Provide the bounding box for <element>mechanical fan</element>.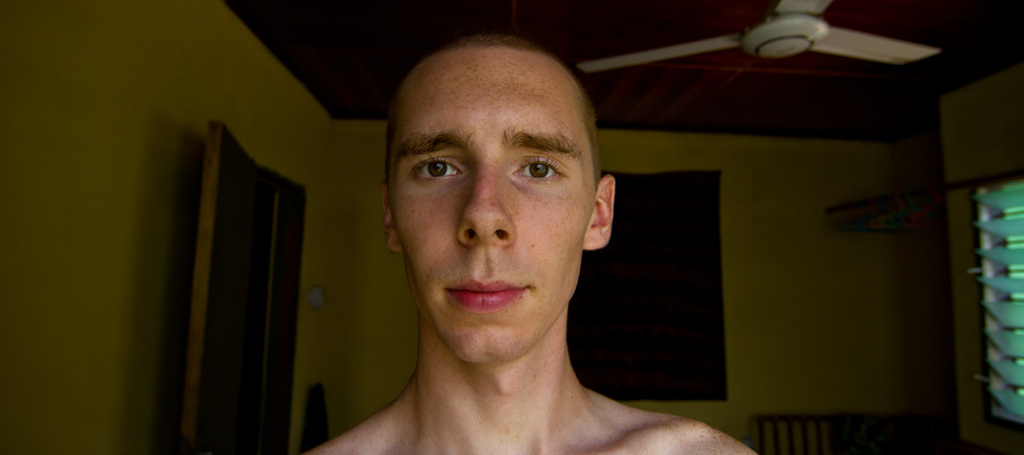
rect(578, 0, 939, 70).
